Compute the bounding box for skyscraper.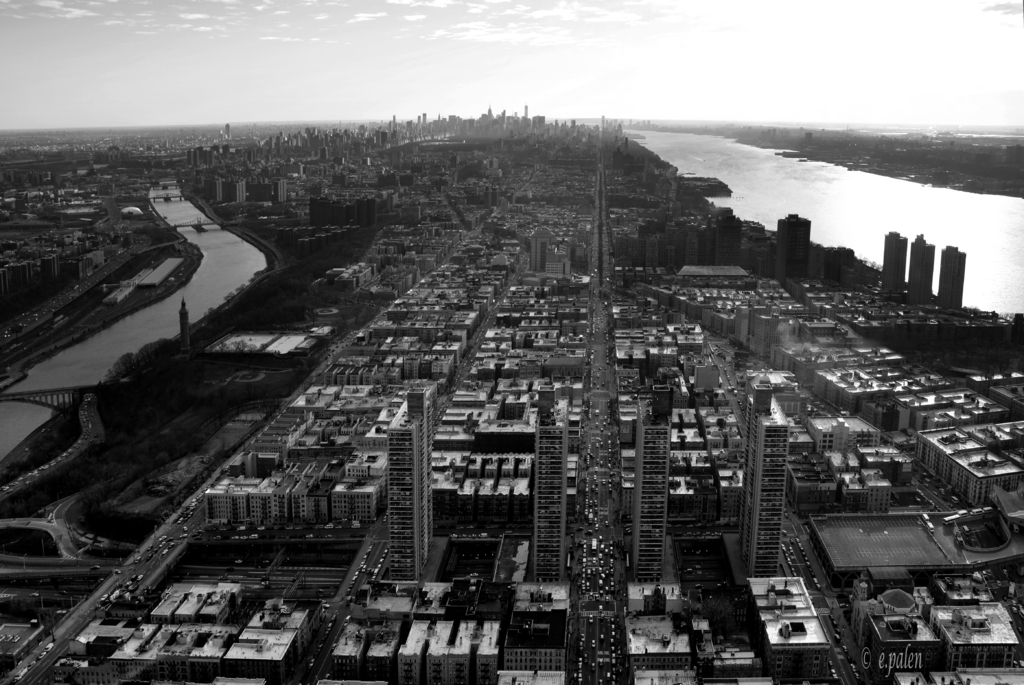
(908, 234, 936, 302).
